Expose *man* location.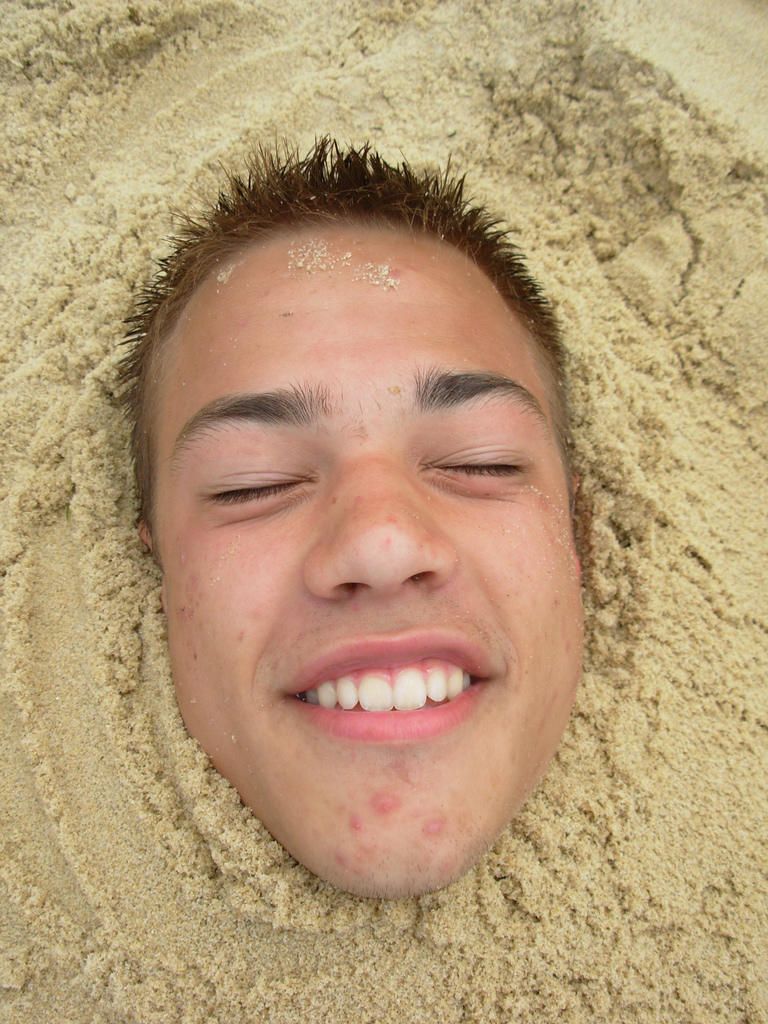
Exposed at bbox=(67, 128, 660, 966).
